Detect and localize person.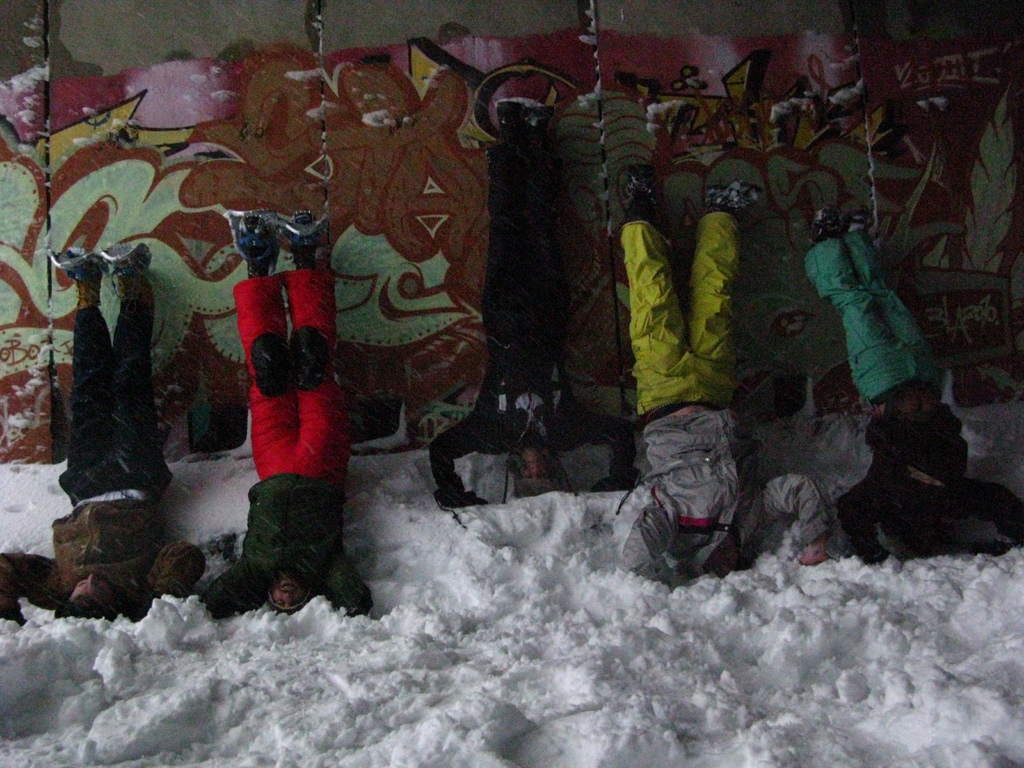
Localized at left=6, top=245, right=212, bottom=626.
